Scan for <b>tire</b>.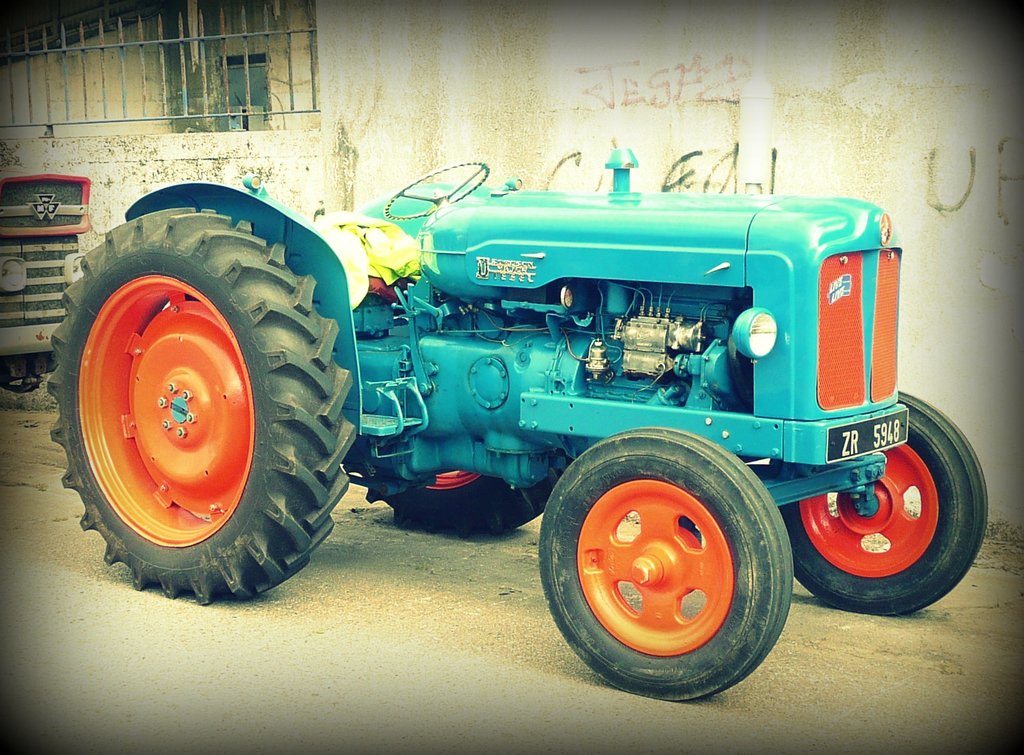
Scan result: box=[58, 191, 343, 611].
